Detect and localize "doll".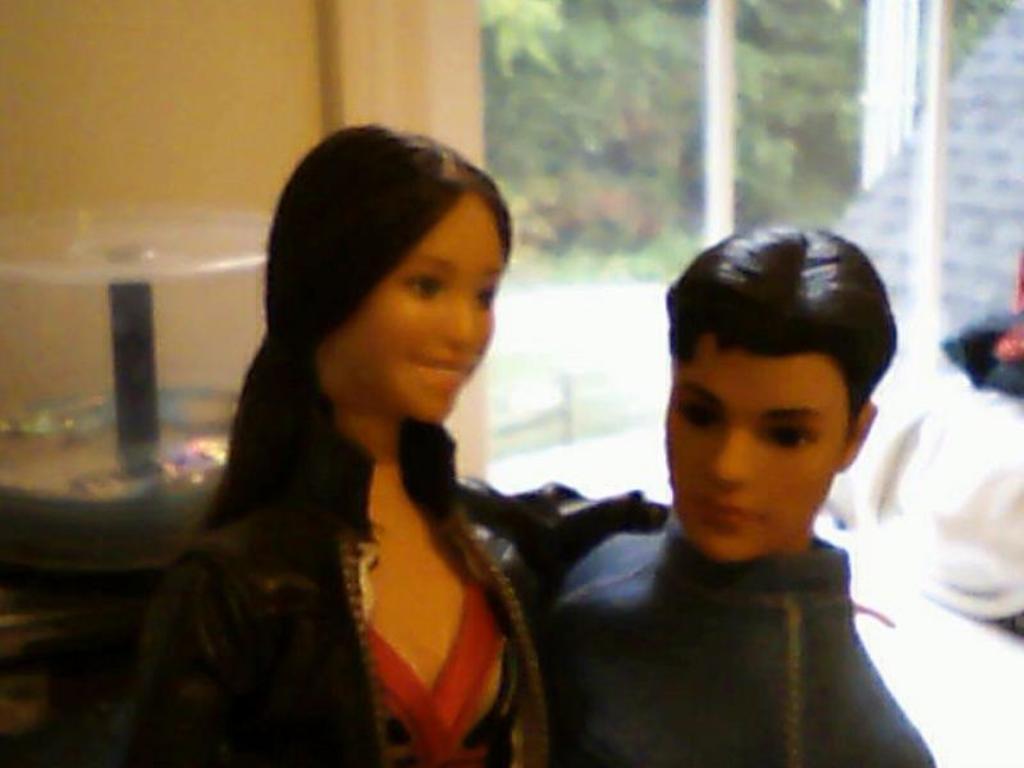
Localized at (86,128,659,767).
